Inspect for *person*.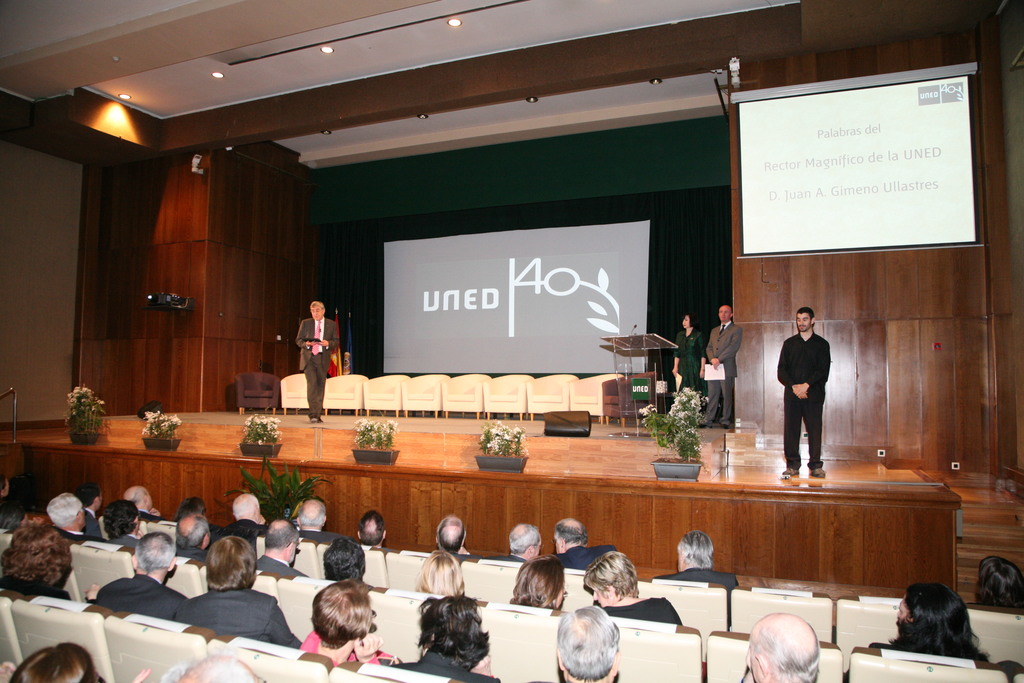
Inspection: rect(383, 593, 507, 682).
